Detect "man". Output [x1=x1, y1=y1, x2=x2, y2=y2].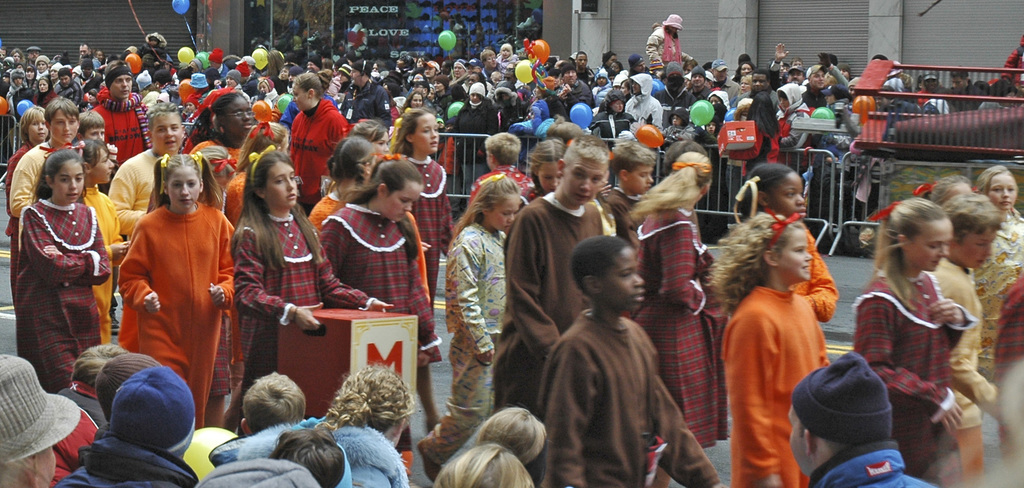
[x1=305, y1=56, x2=321, y2=76].
